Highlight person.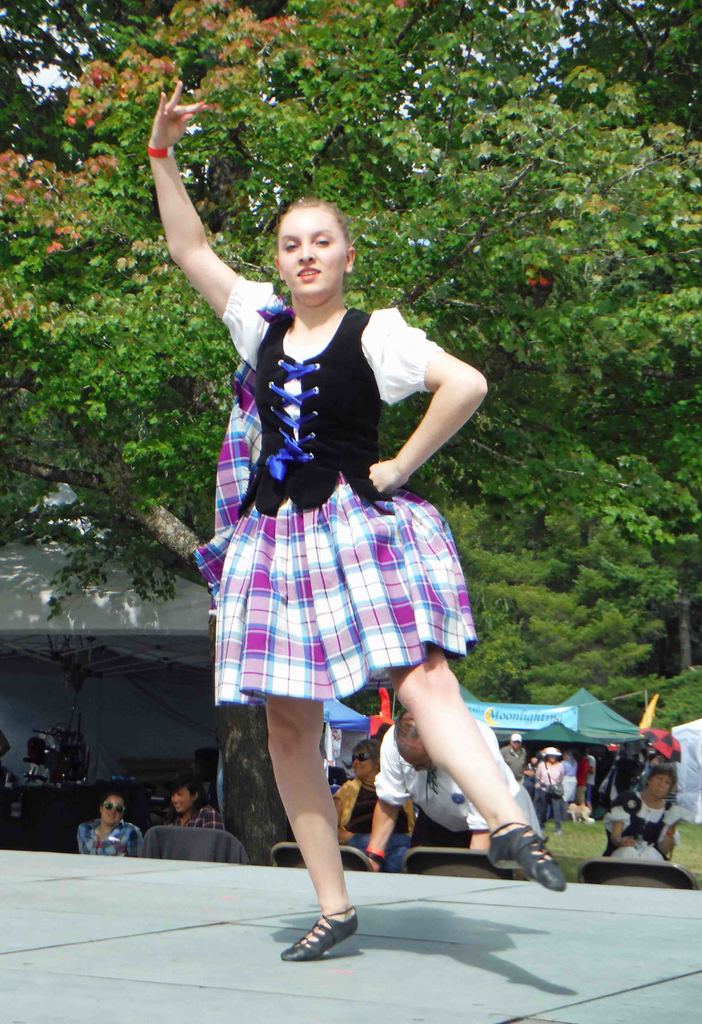
Highlighted region: BBox(607, 781, 680, 879).
